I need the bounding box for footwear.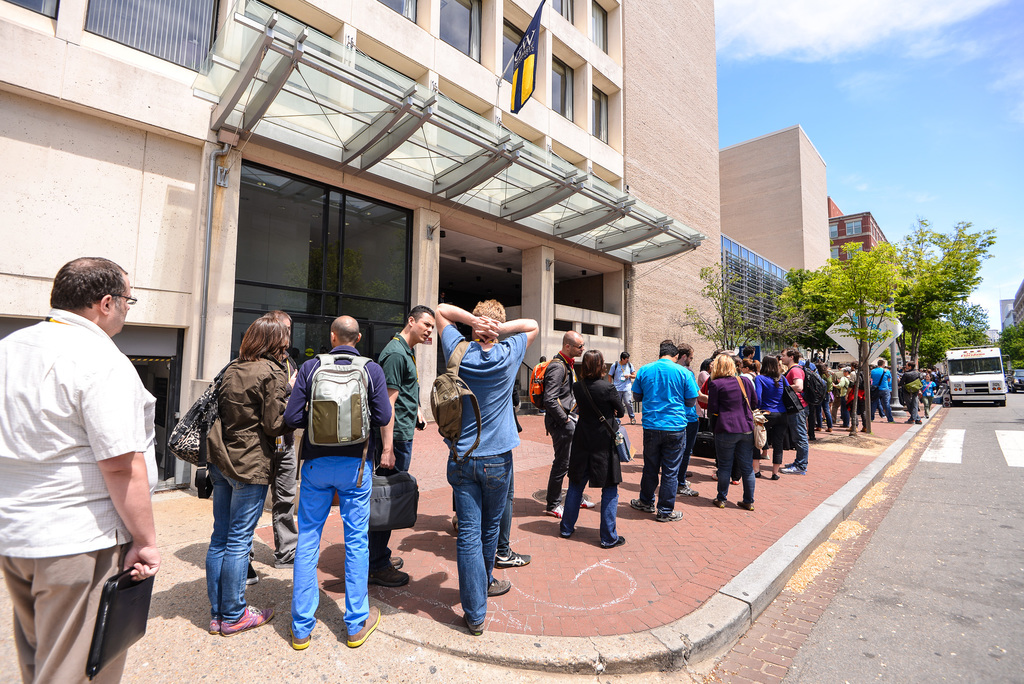
Here it is: left=754, top=468, right=759, bottom=478.
